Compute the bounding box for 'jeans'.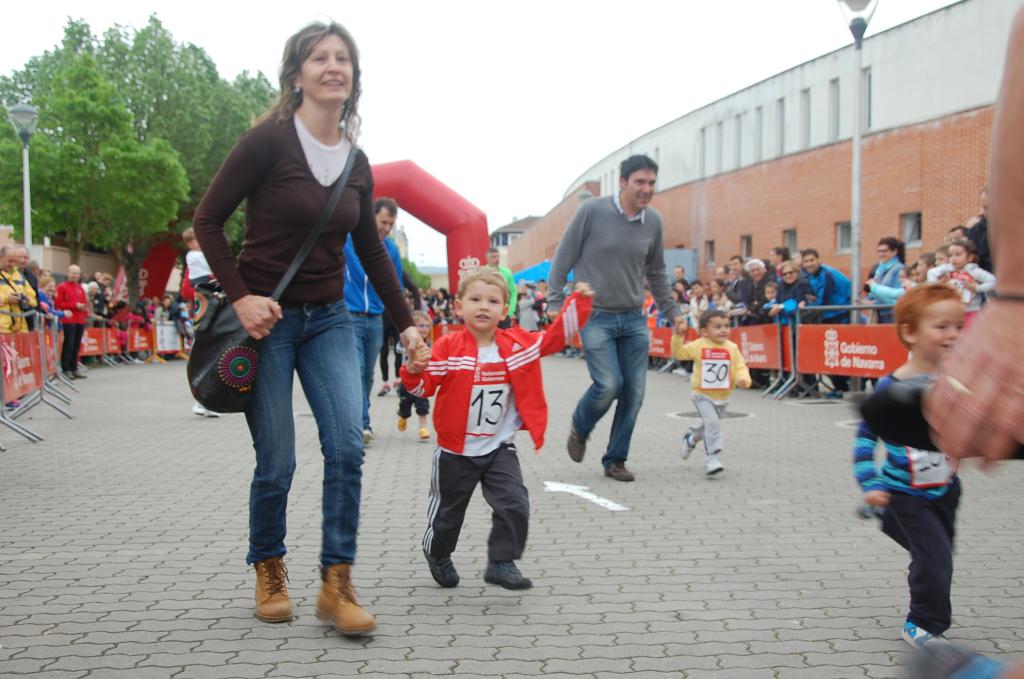
Rect(349, 313, 386, 431).
